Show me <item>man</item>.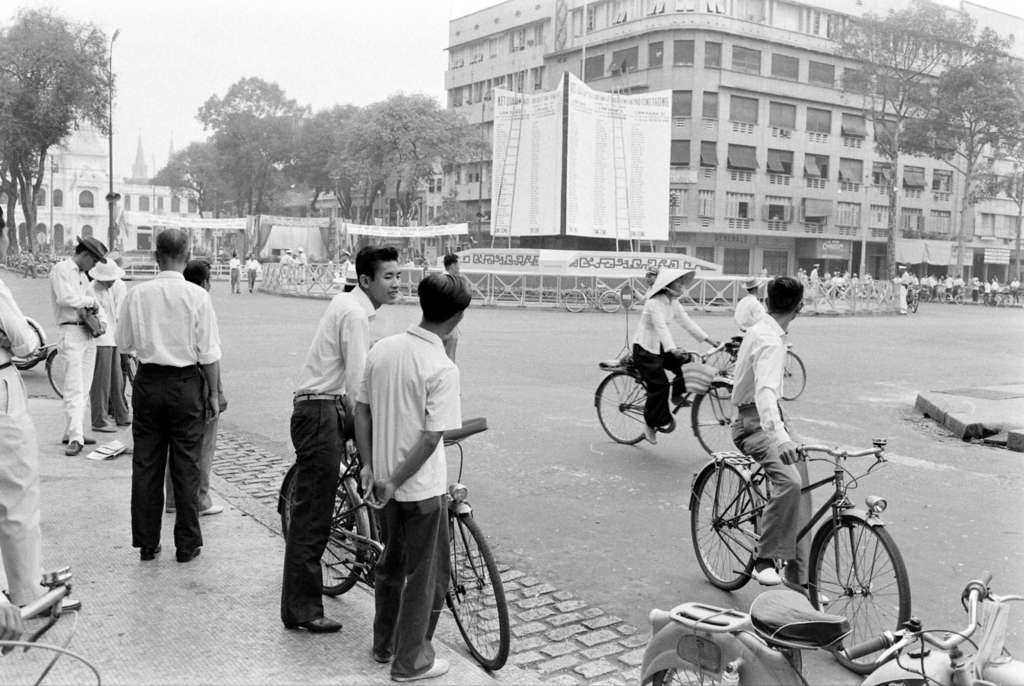
<item>man</item> is here: x1=228, y1=250, x2=241, y2=293.
